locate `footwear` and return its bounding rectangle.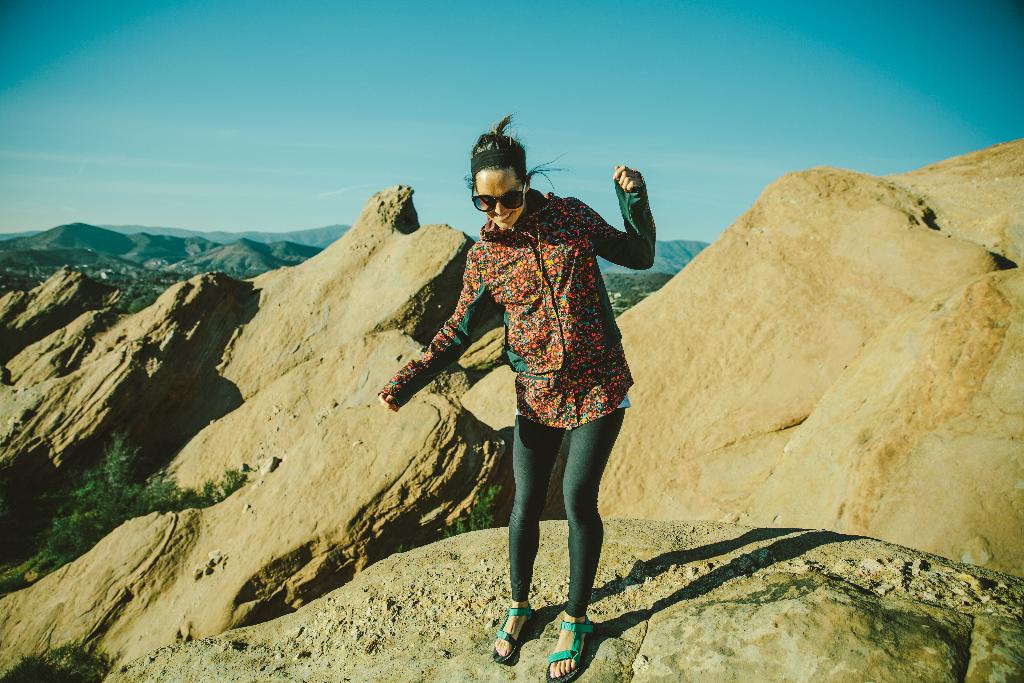
539/617/593/682.
